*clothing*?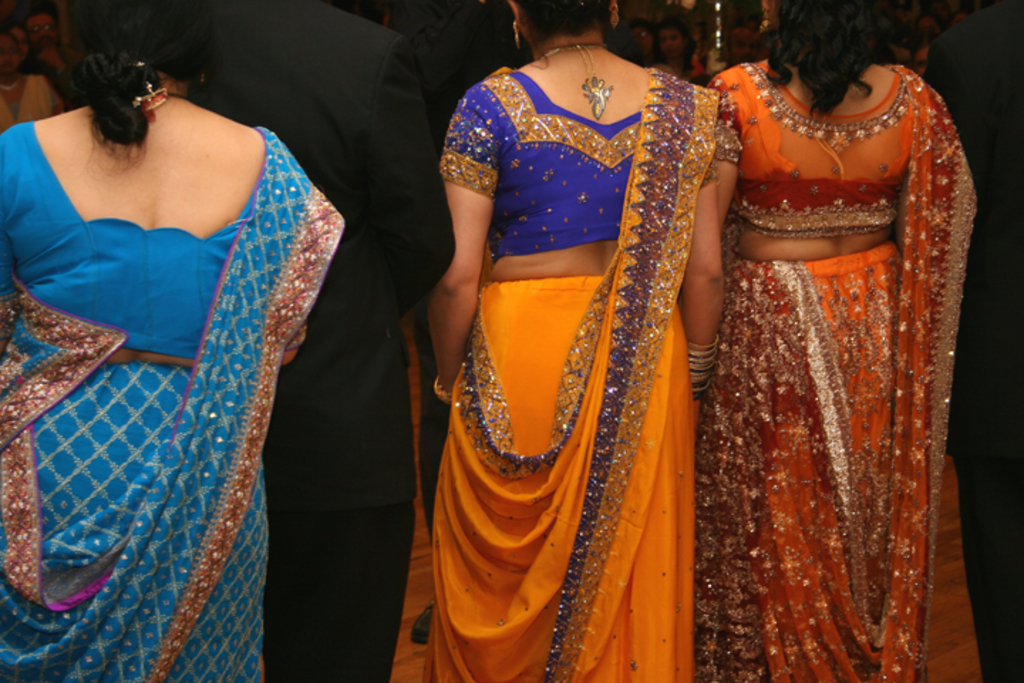
region(0, 132, 341, 682)
